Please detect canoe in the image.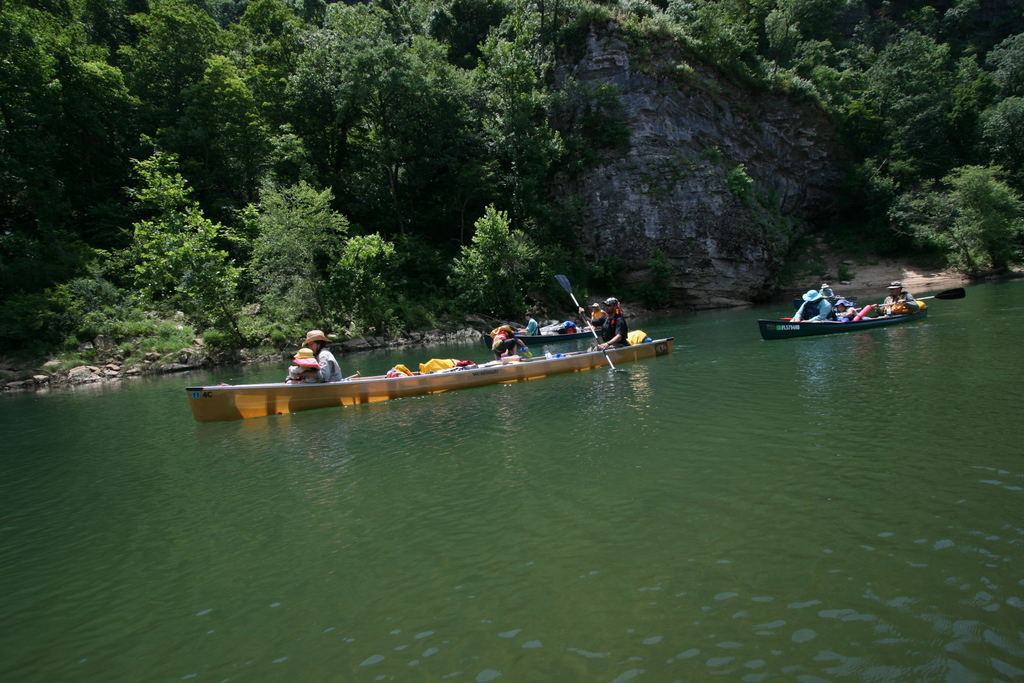
173 332 655 425.
